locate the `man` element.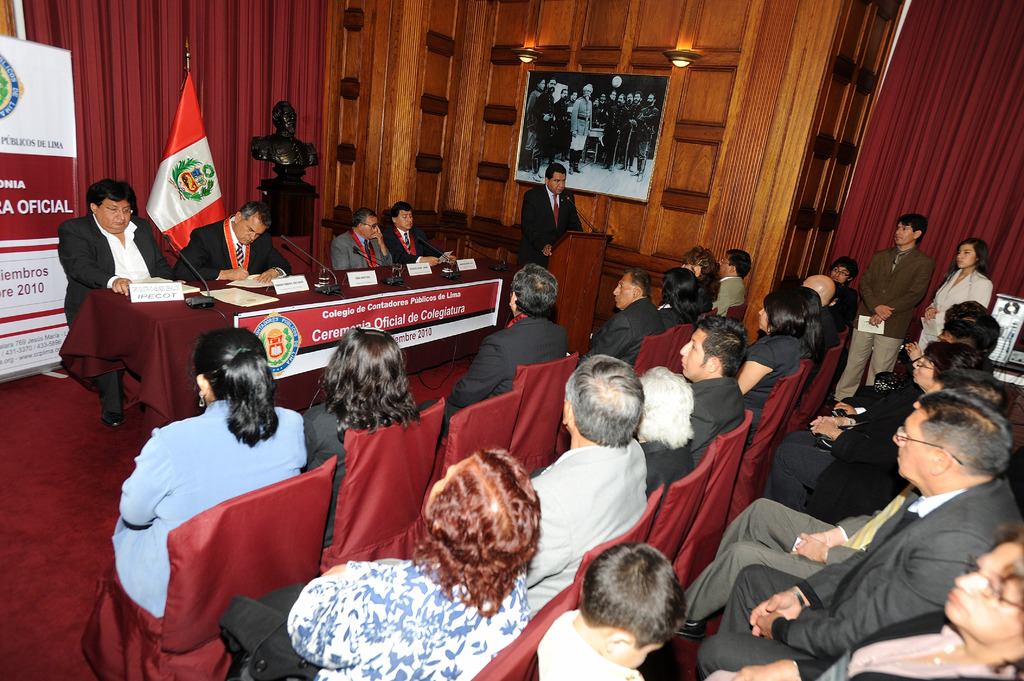
Element bbox: <box>521,161,584,261</box>.
